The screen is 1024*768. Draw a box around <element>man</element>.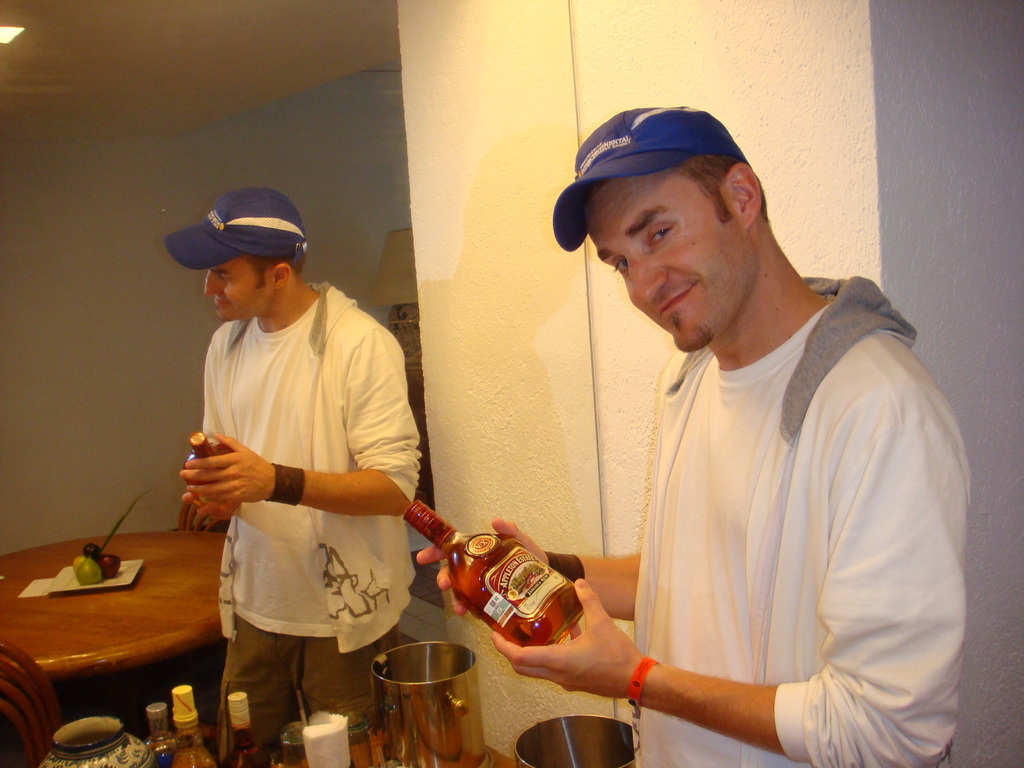
crop(412, 113, 977, 767).
